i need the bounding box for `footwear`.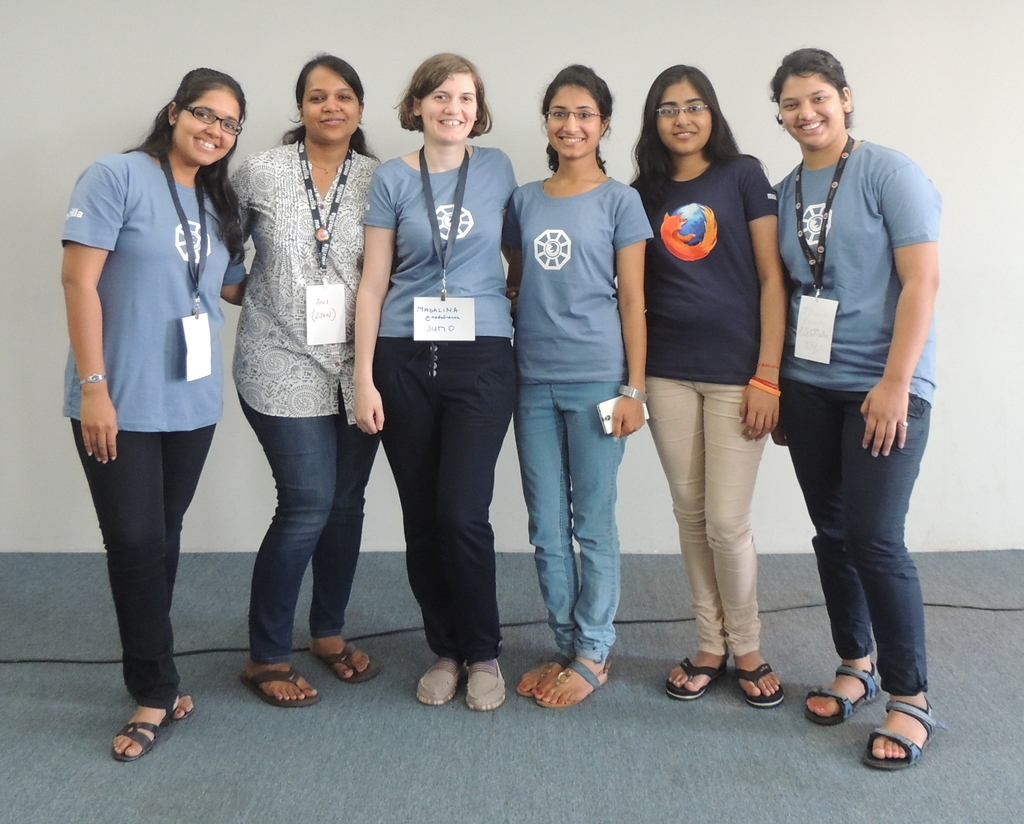
Here it is: rect(463, 659, 506, 713).
